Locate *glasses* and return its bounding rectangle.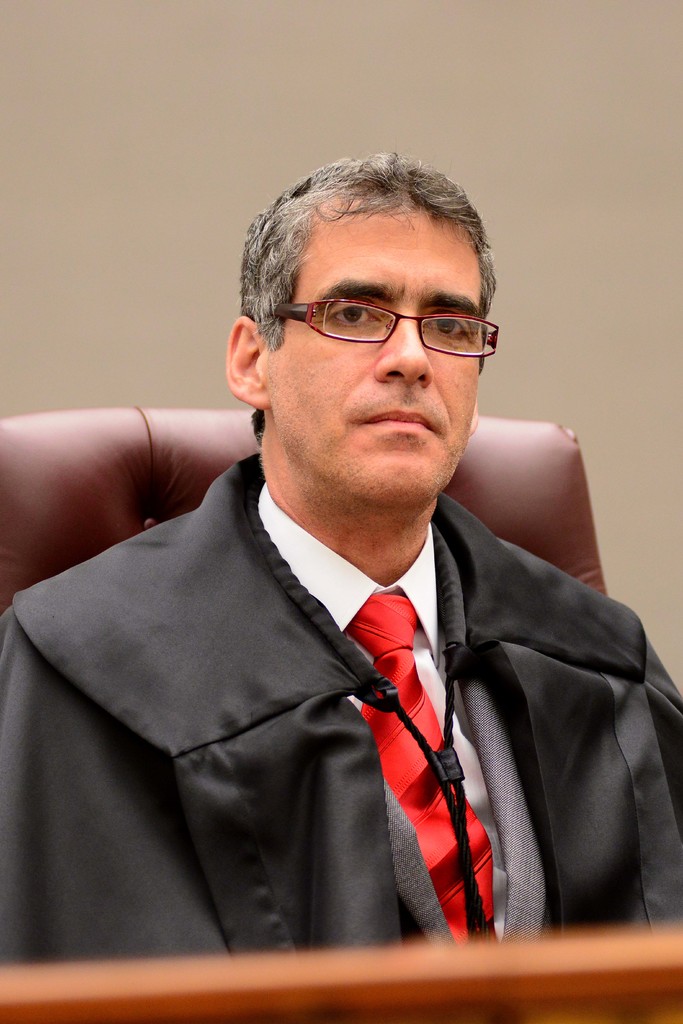
BBox(270, 287, 505, 348).
